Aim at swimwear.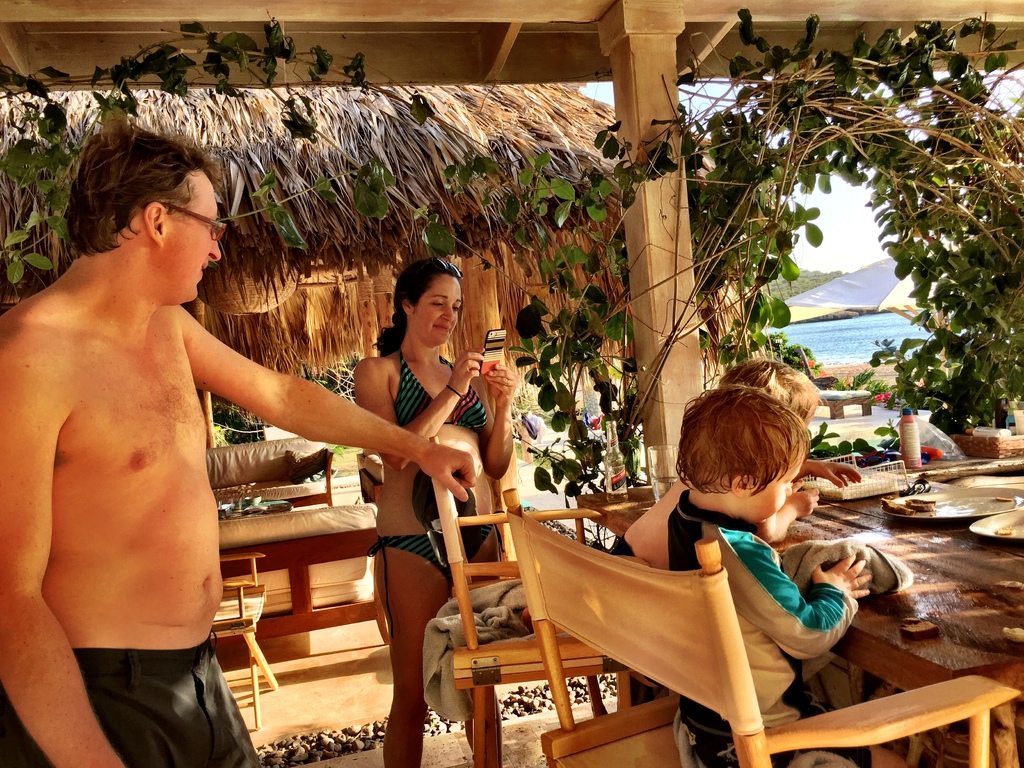
Aimed at (left=383, top=336, right=499, bottom=428).
